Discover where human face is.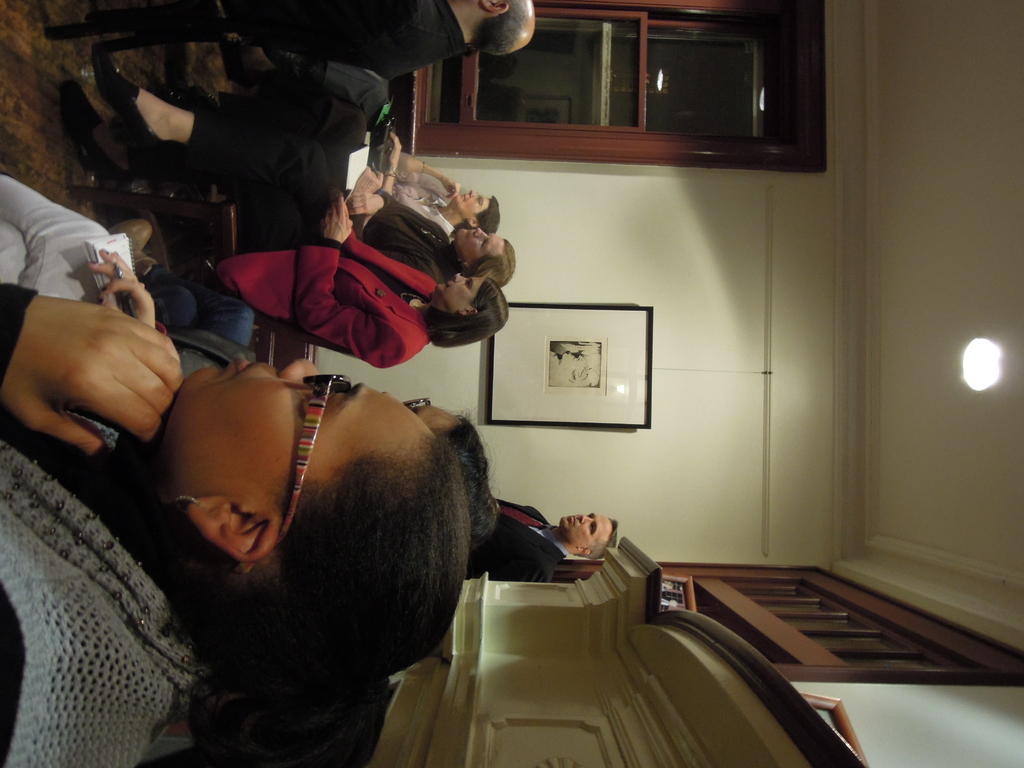
Discovered at [left=438, top=271, right=484, bottom=310].
